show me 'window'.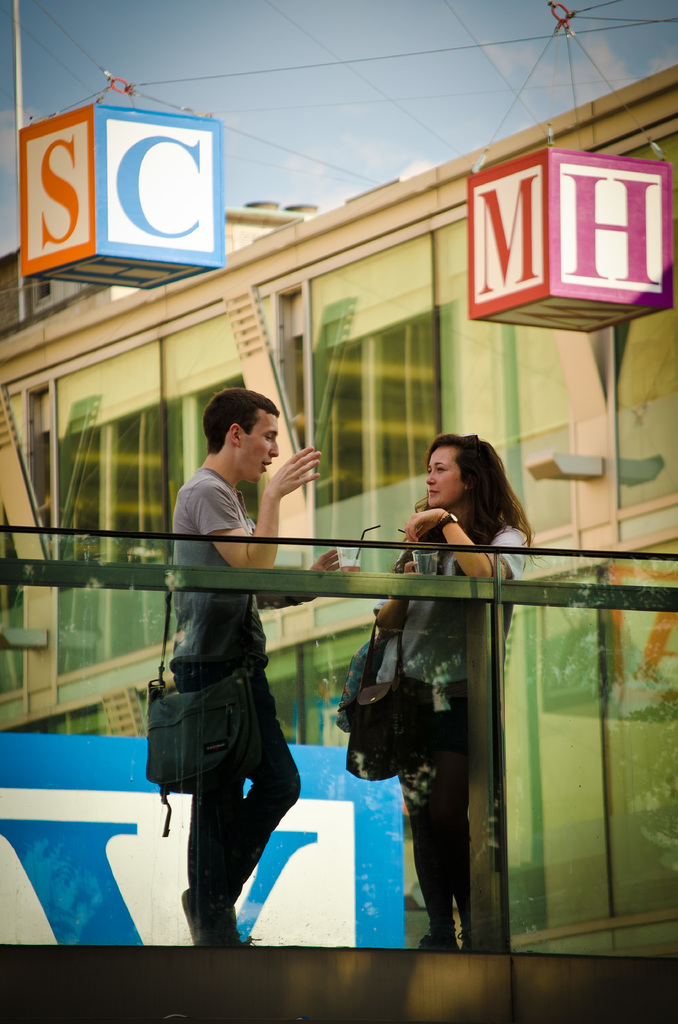
'window' is here: rect(503, 319, 574, 533).
